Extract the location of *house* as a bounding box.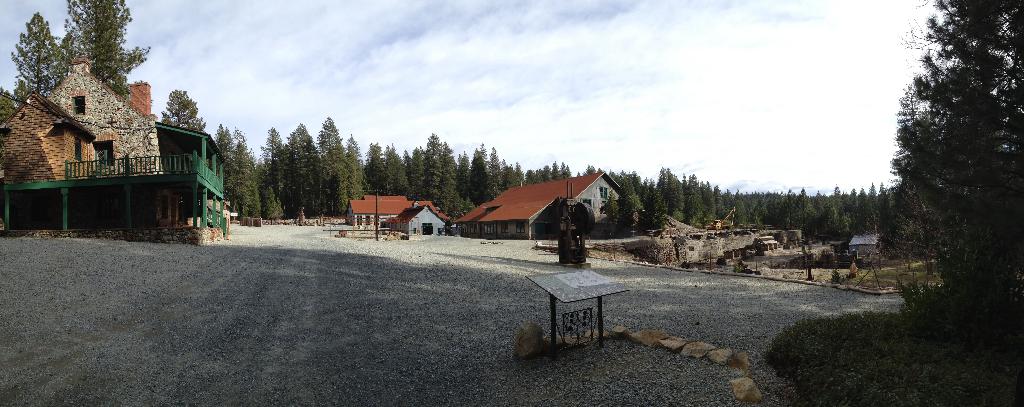
(left=388, top=199, right=457, bottom=241).
